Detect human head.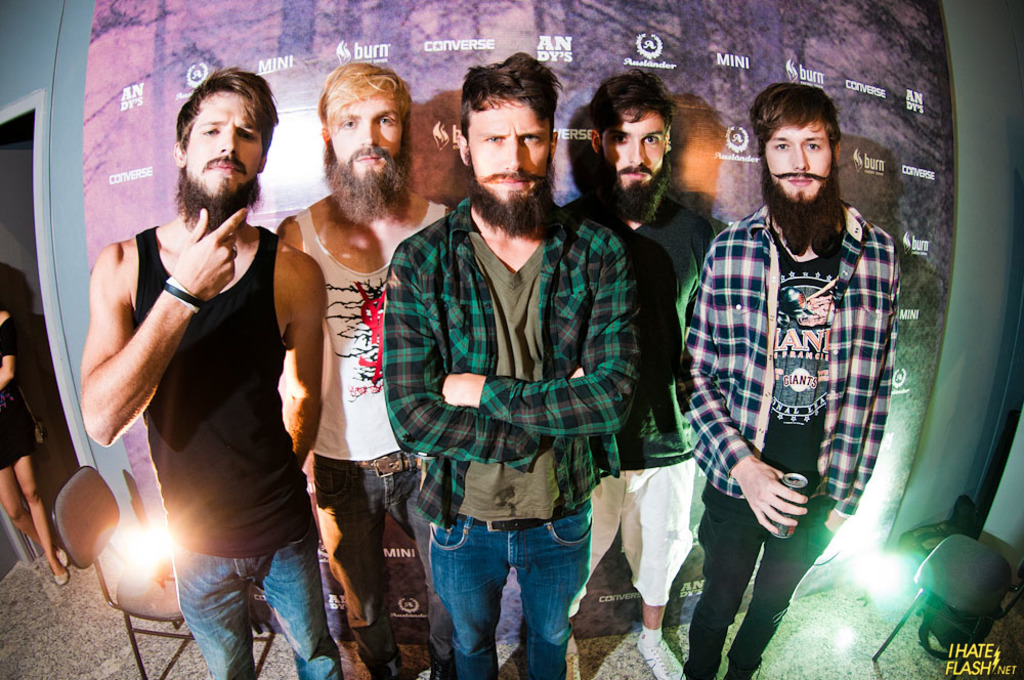
Detected at (164,62,280,202).
